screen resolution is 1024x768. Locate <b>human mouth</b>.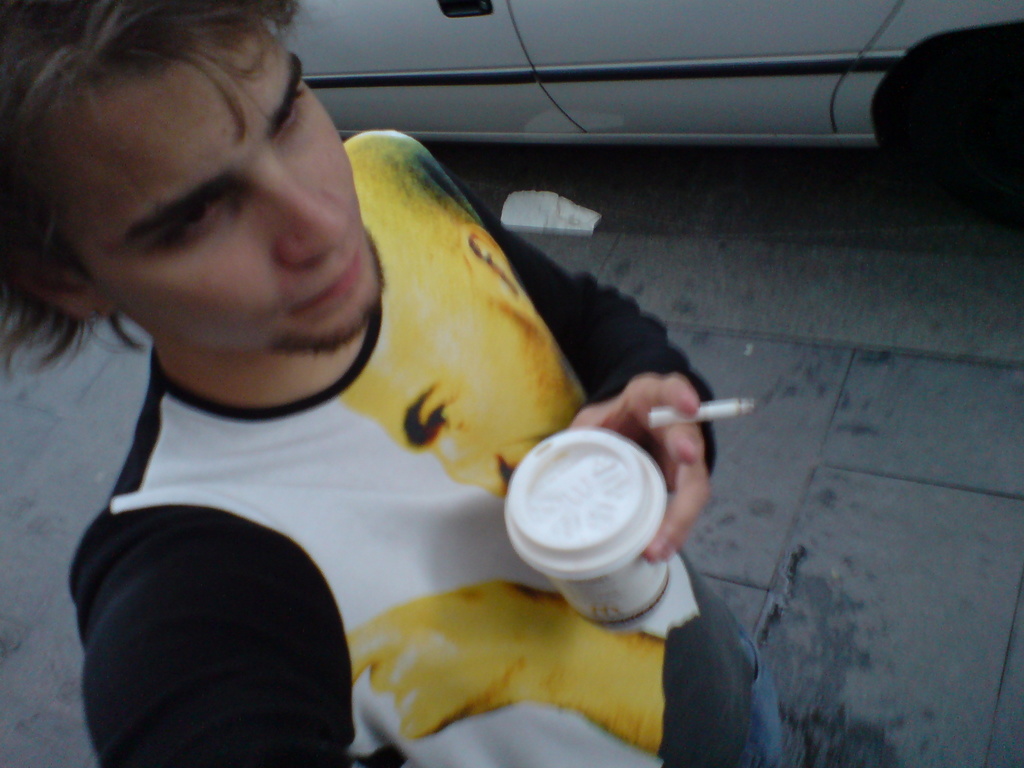
Rect(289, 251, 366, 326).
